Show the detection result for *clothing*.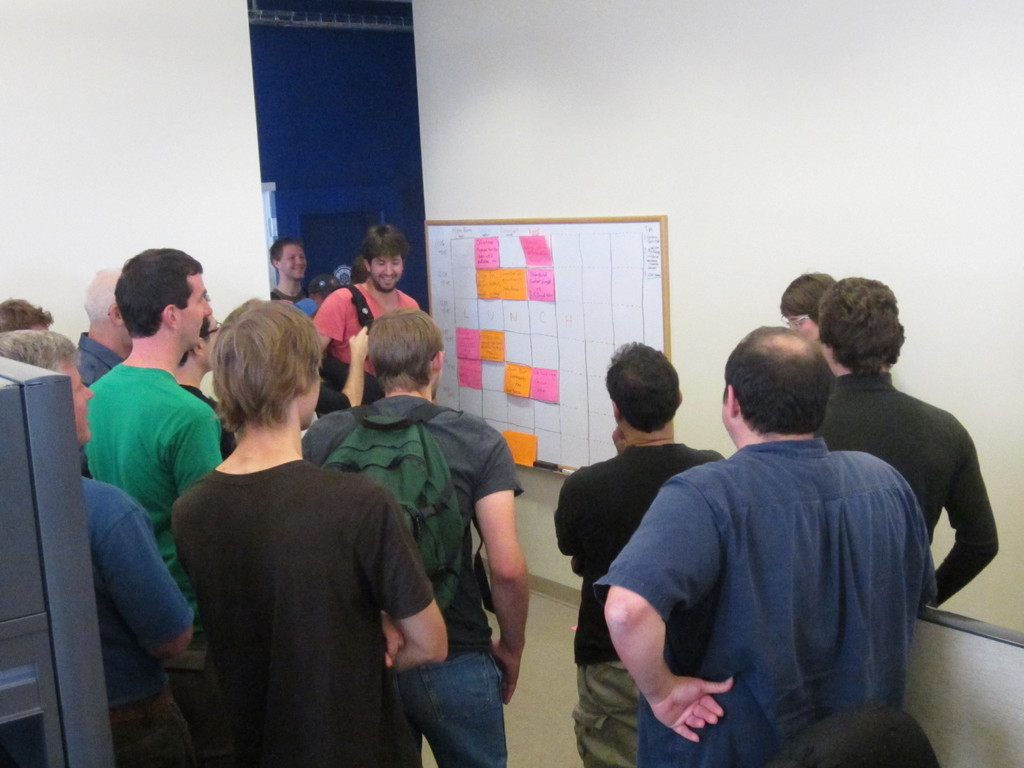
164/451/527/767.
